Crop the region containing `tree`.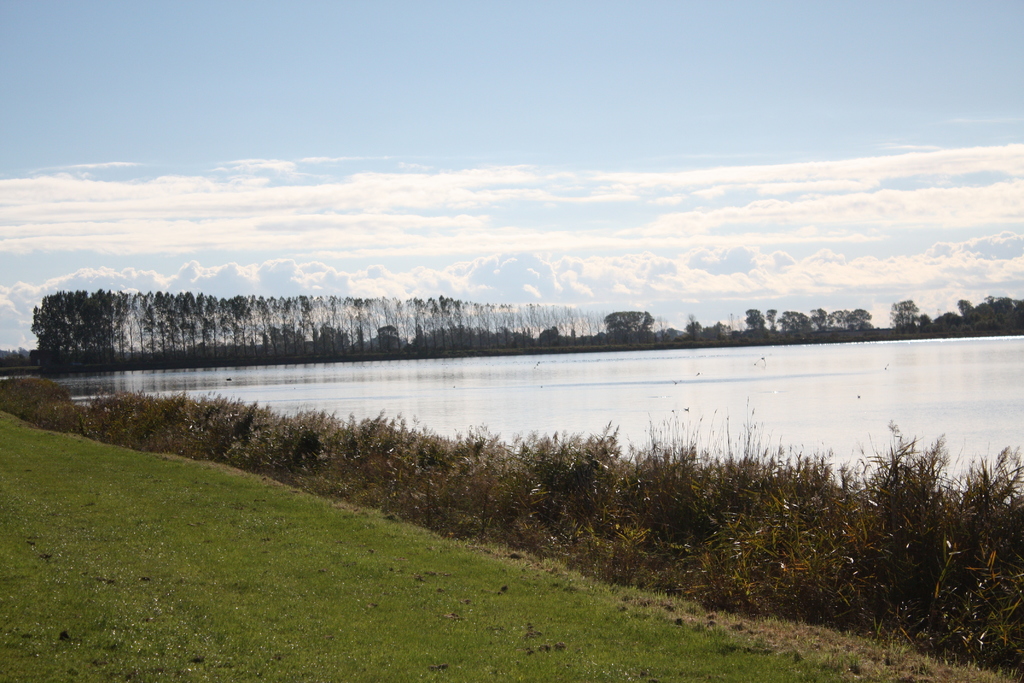
Crop region: 594, 309, 669, 341.
